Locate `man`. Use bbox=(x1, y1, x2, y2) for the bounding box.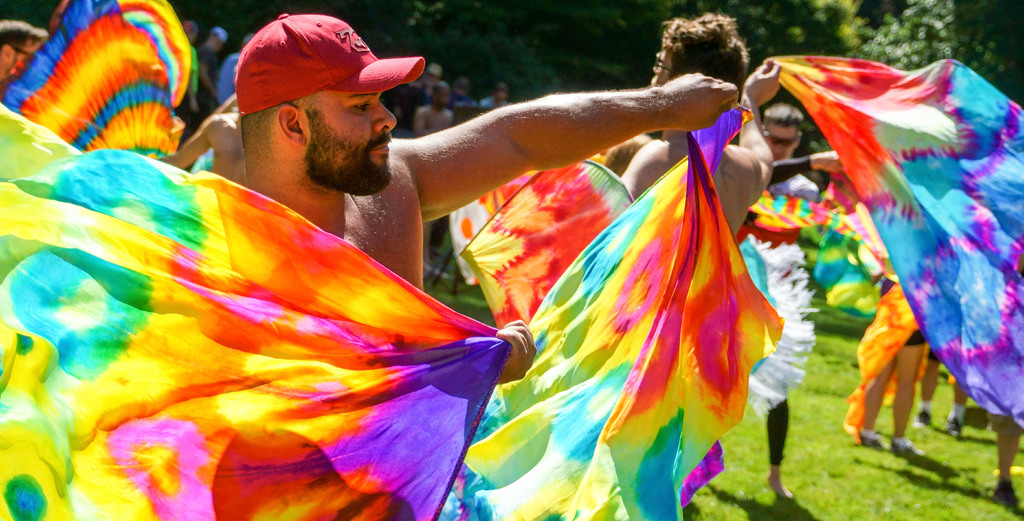
bbox=(619, 5, 784, 249).
